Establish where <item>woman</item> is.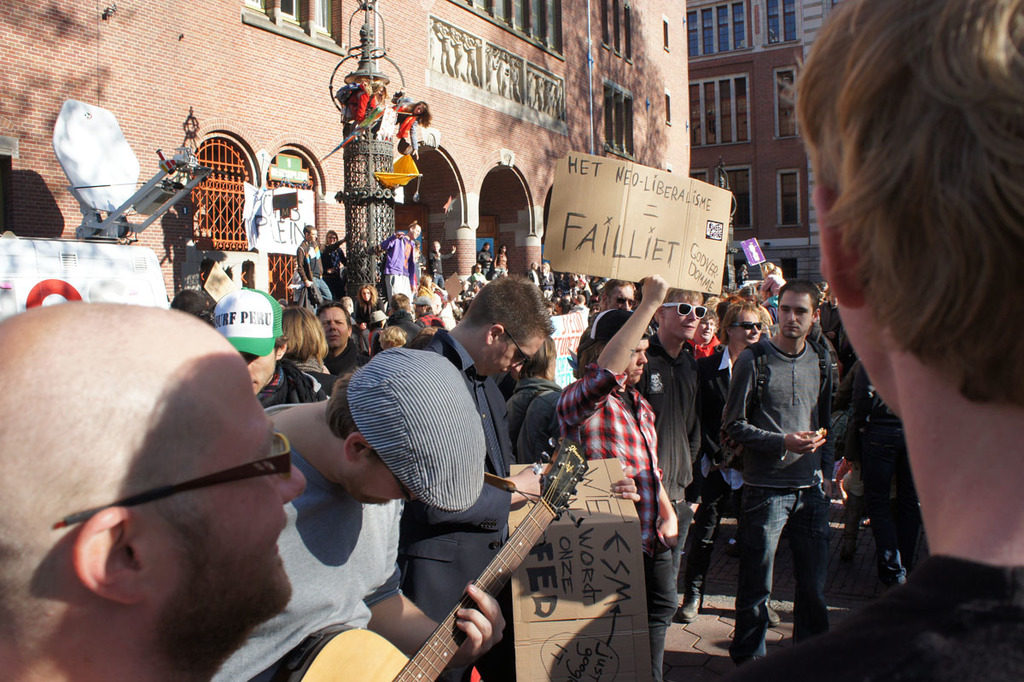
Established at <box>424,239,456,286</box>.
